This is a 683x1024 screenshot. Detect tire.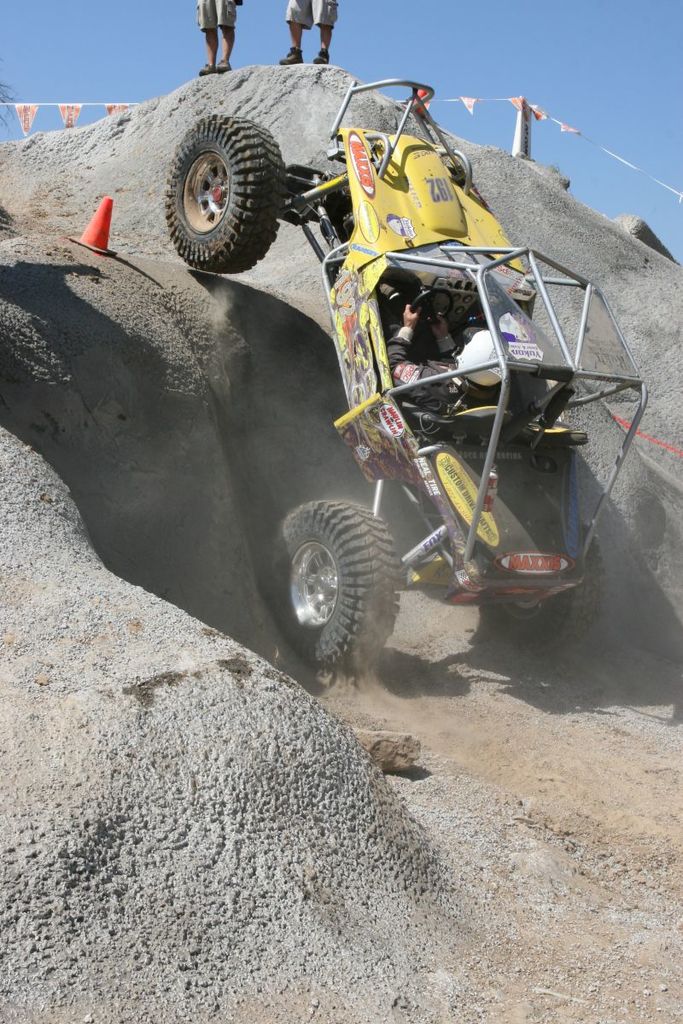
box(482, 524, 599, 653).
